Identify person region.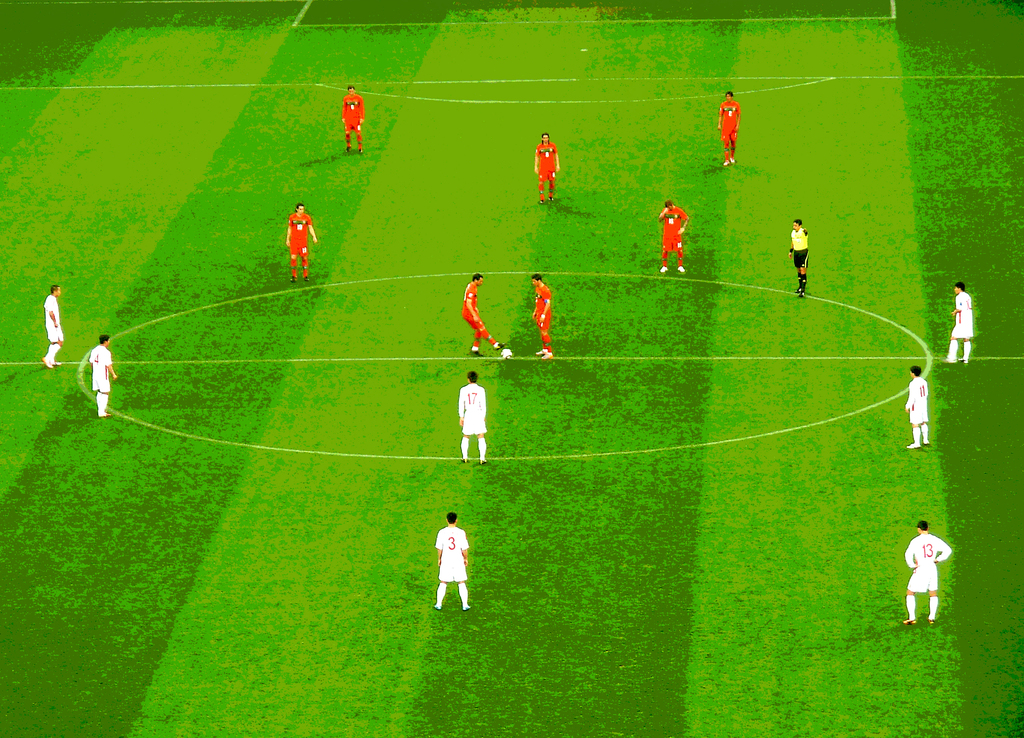
Region: rect(42, 283, 65, 368).
